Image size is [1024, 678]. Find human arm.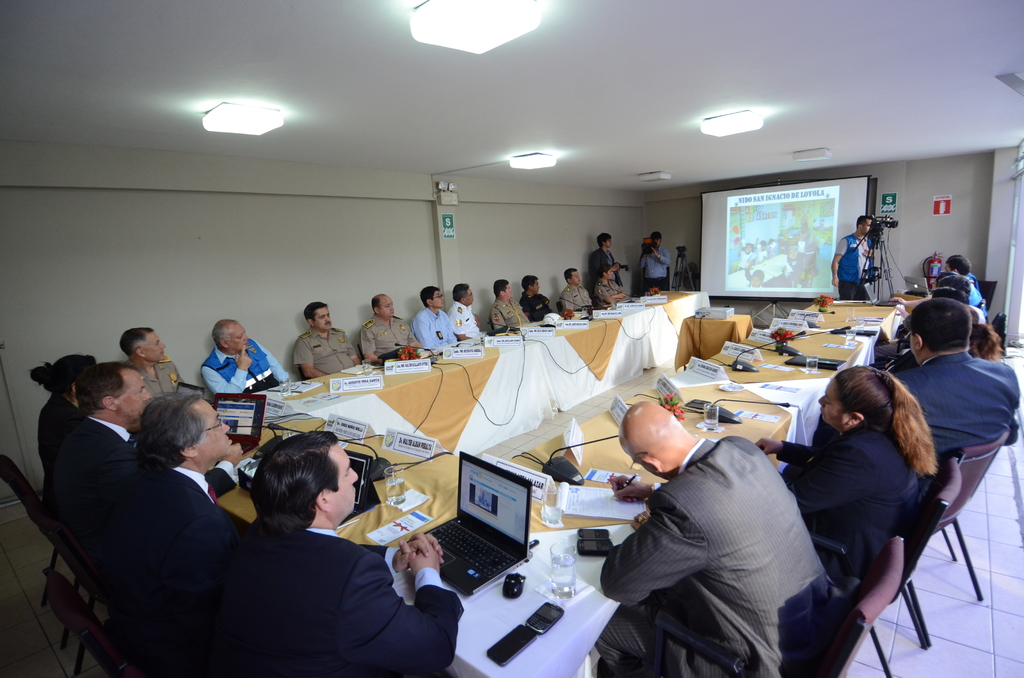
488 307 509 333.
